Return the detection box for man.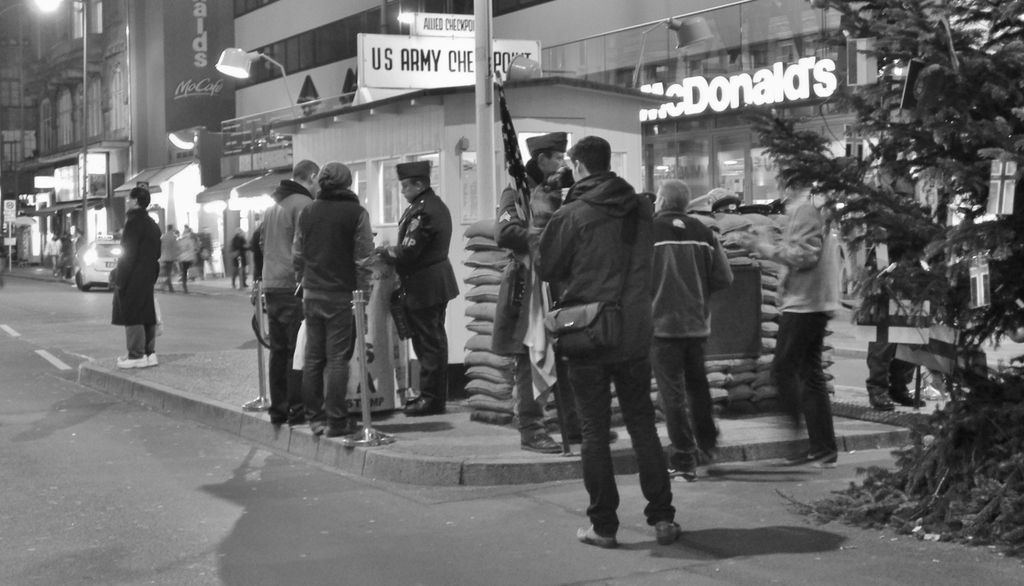
291/156/380/449.
